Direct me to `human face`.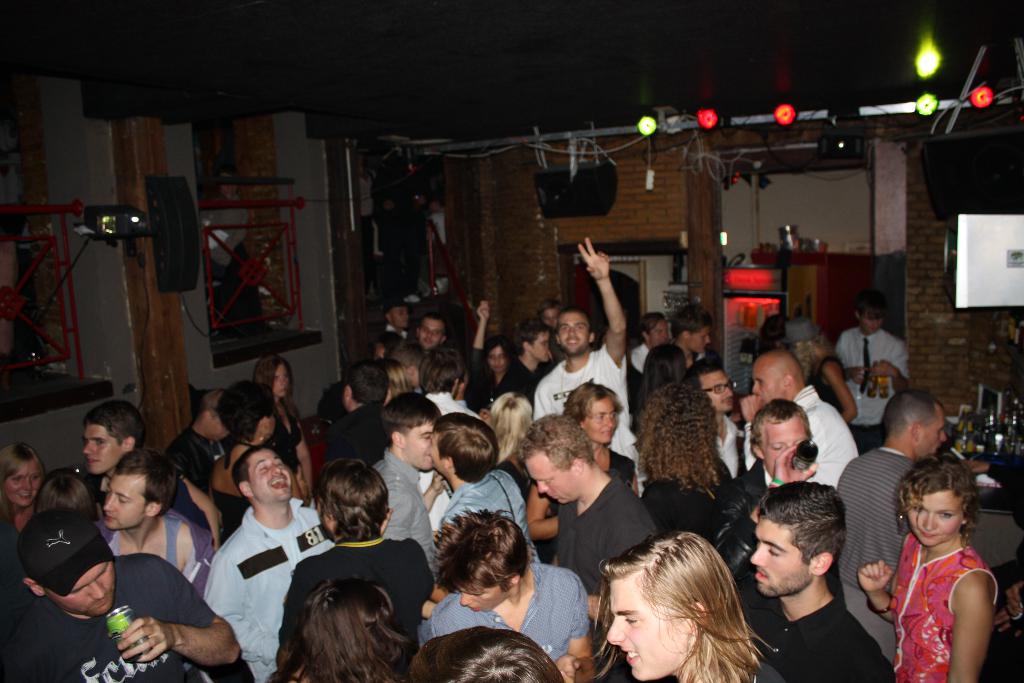
Direction: bbox=[0, 457, 42, 509].
